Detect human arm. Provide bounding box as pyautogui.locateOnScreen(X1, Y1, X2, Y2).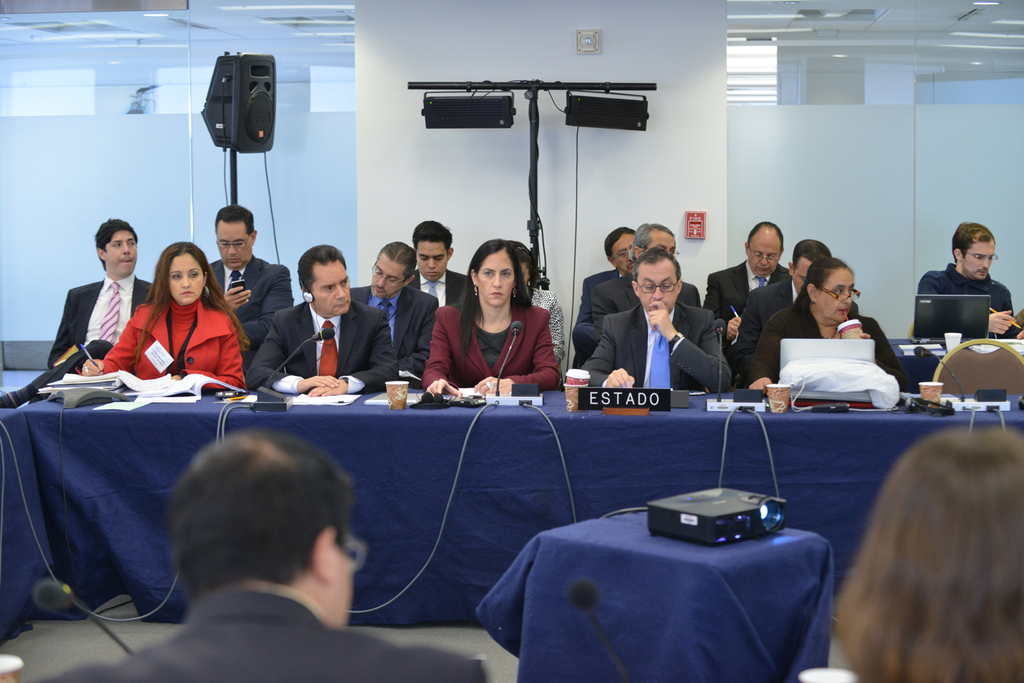
pyautogui.locateOnScreen(647, 301, 734, 385).
